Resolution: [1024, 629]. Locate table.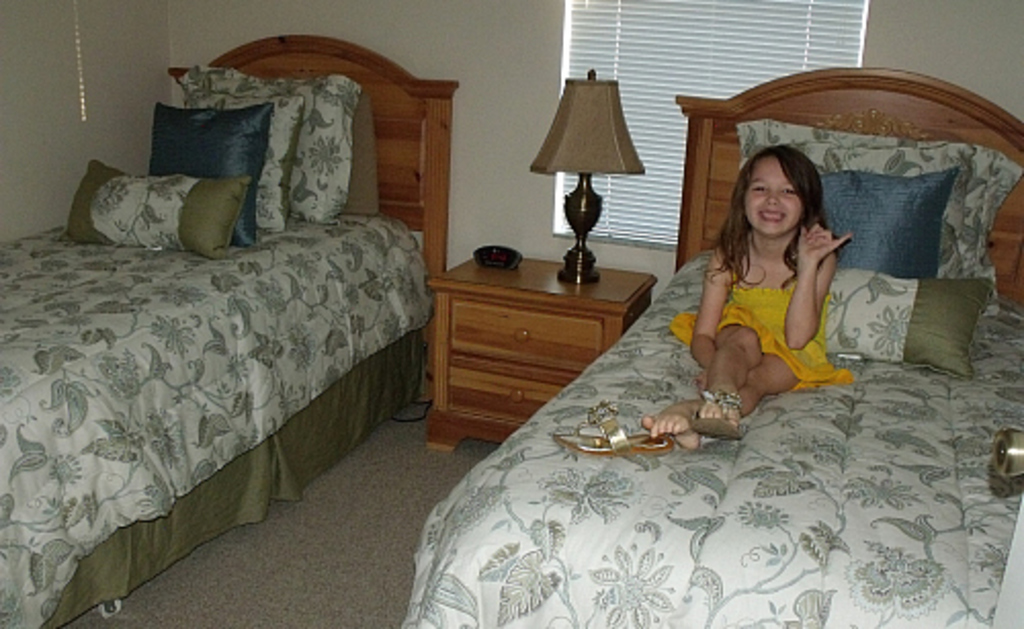
(x1=432, y1=242, x2=676, y2=459).
